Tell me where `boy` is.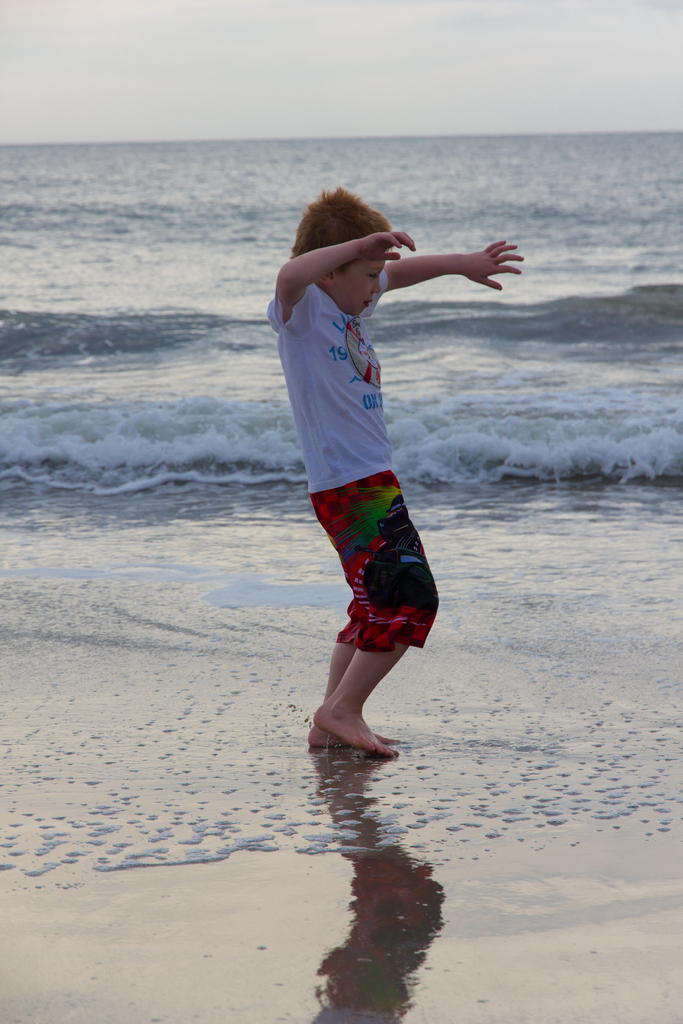
`boy` is at (left=263, top=180, right=526, bottom=751).
